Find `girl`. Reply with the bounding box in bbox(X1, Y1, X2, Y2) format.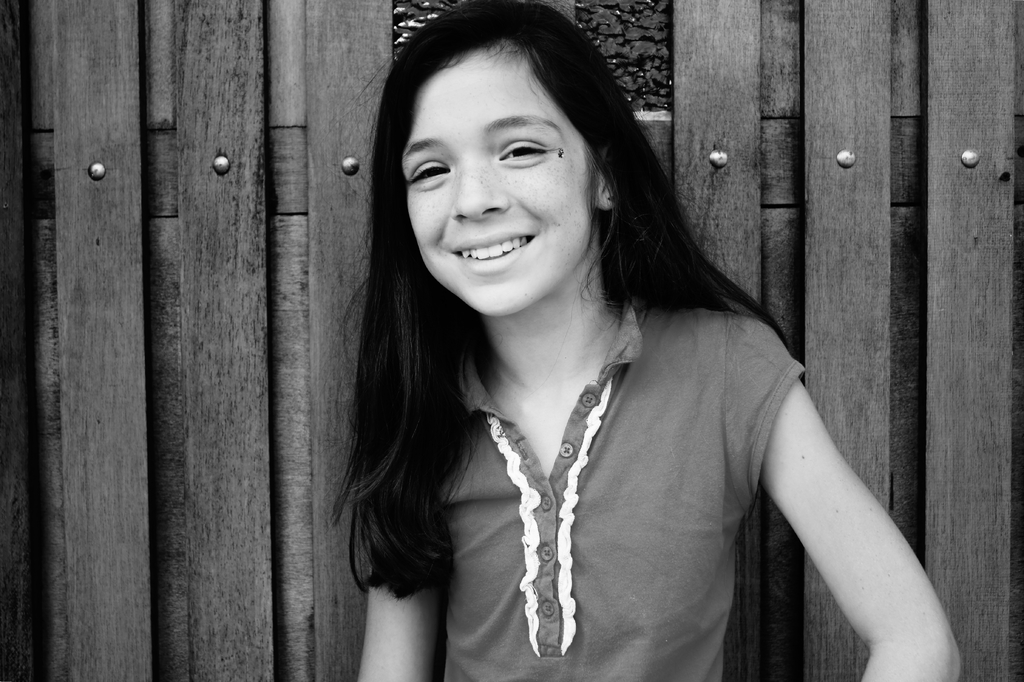
bbox(328, 0, 961, 681).
